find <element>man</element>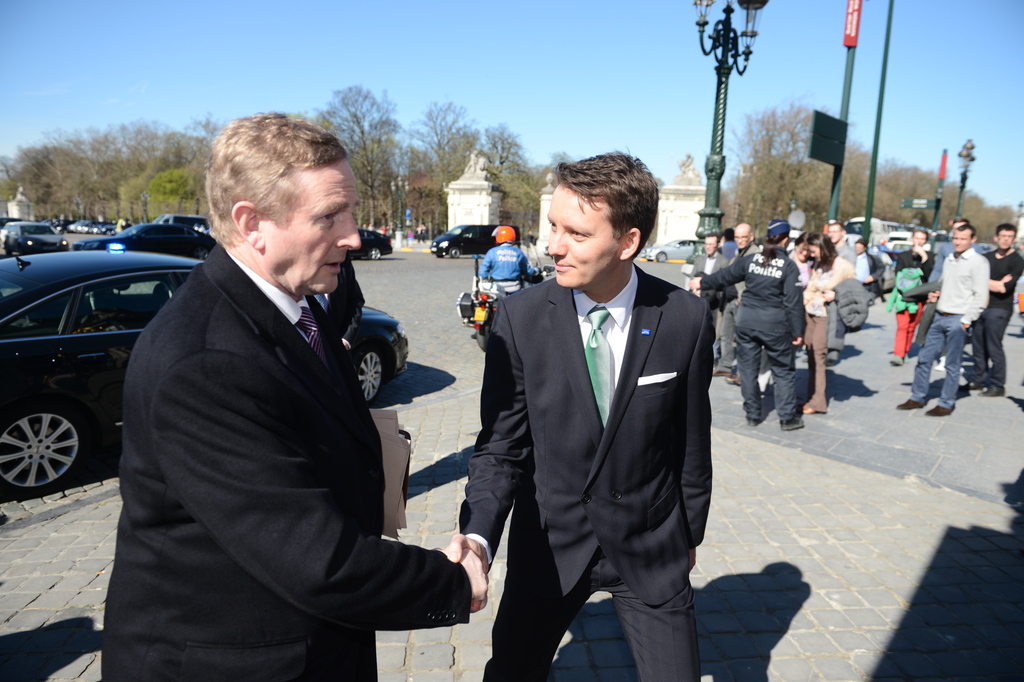
[left=99, top=108, right=486, bottom=681]
